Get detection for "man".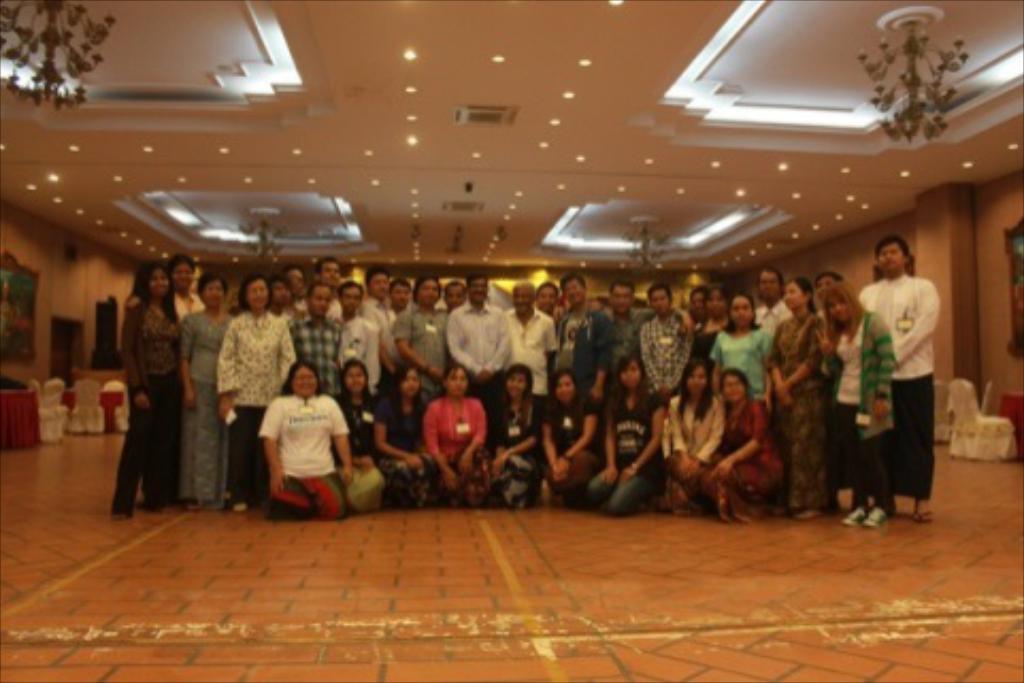
Detection: 373/270/394/377.
